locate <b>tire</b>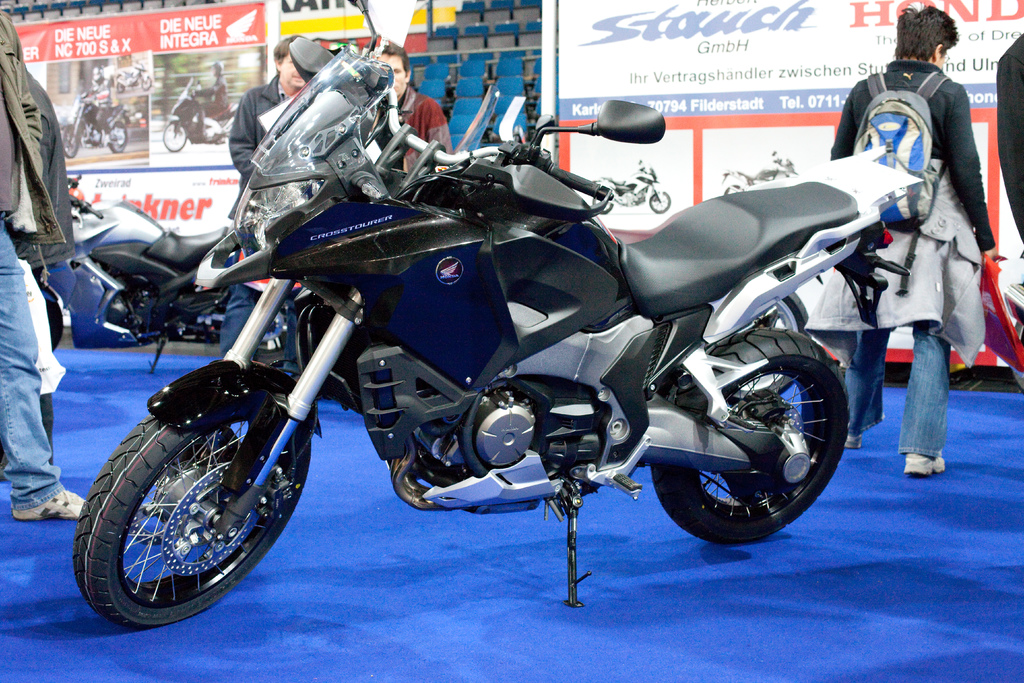
x1=594, y1=199, x2=611, y2=213
